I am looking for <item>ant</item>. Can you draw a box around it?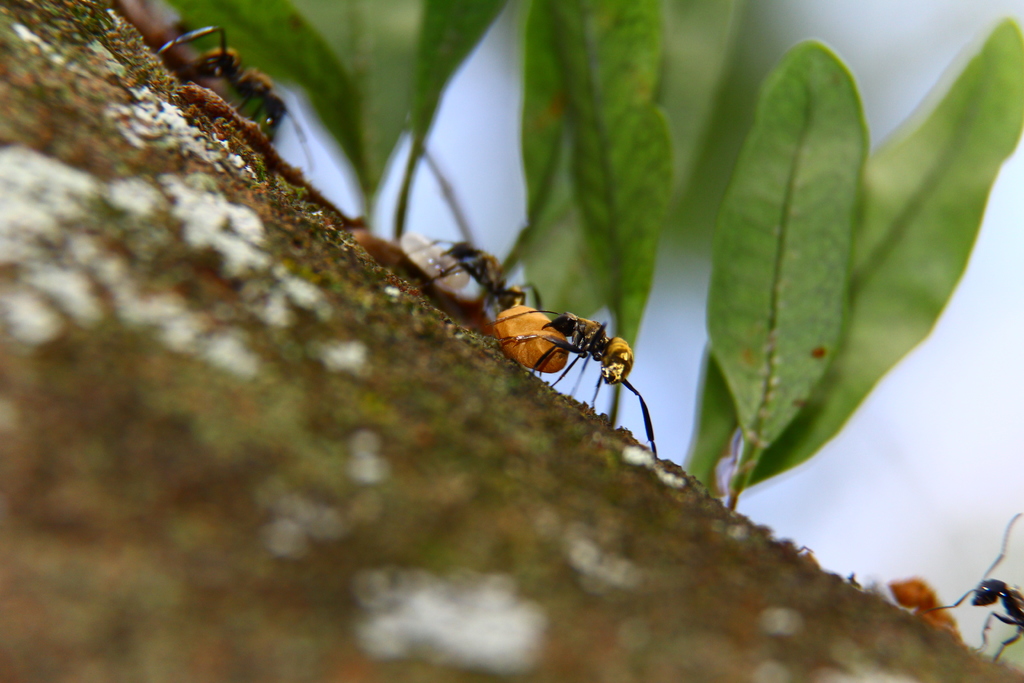
Sure, the bounding box is locate(150, 23, 321, 176).
